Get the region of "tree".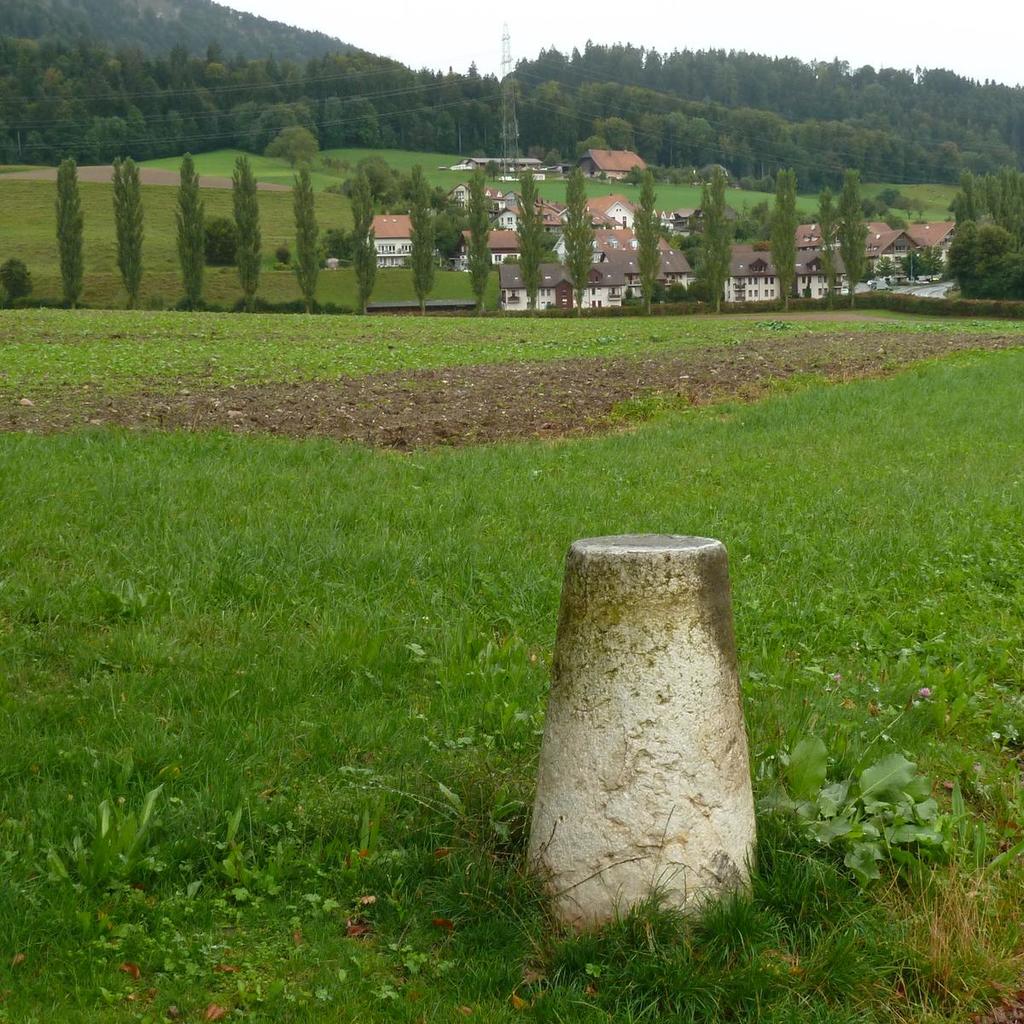
l=276, t=242, r=348, b=265.
